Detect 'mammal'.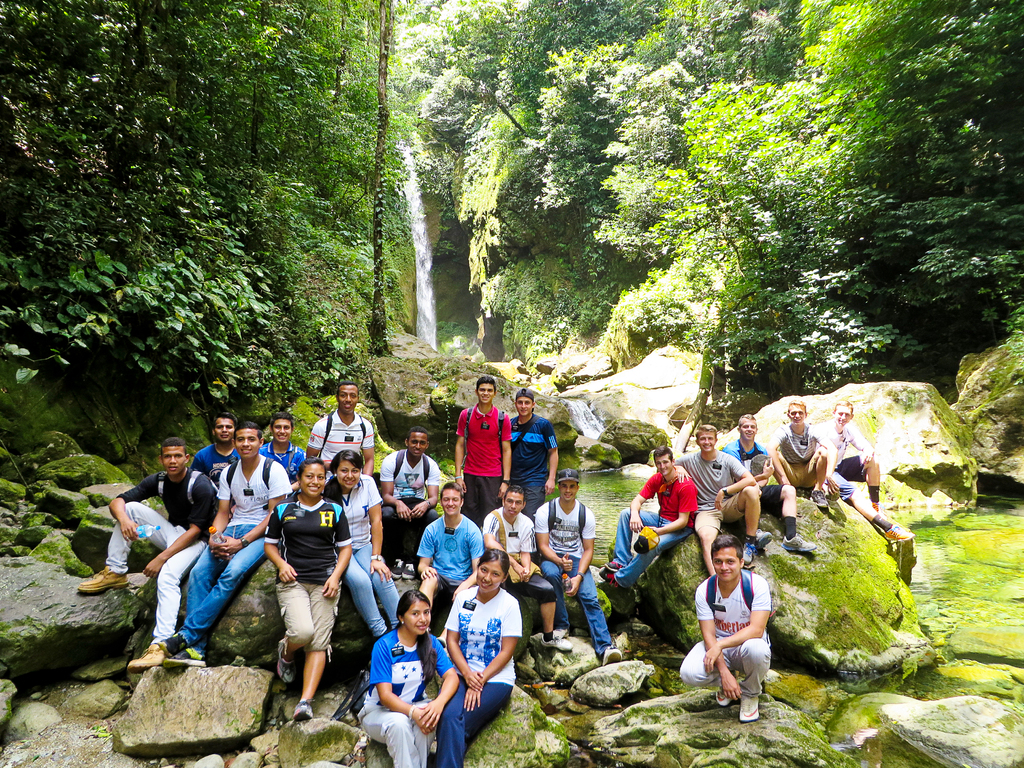
Detected at [x1=721, y1=412, x2=817, y2=551].
